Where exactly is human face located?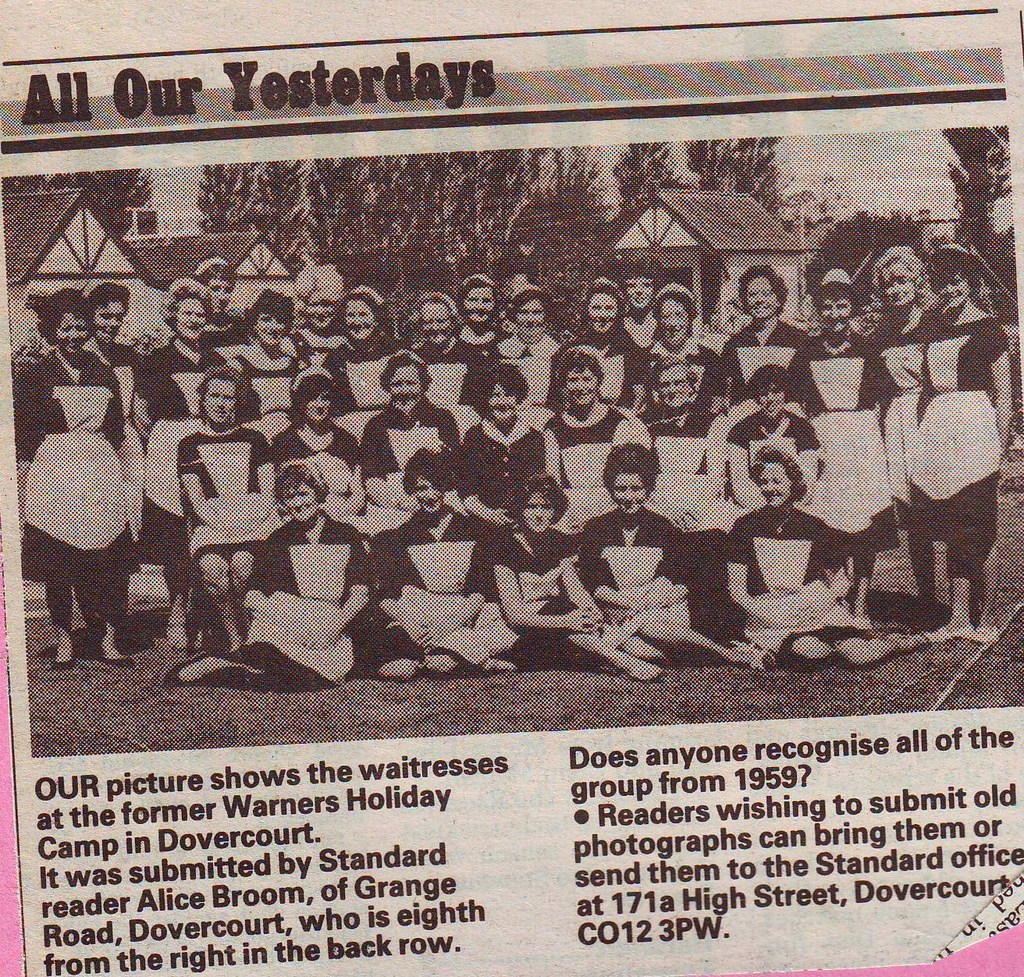
Its bounding box is <region>651, 300, 685, 343</region>.
